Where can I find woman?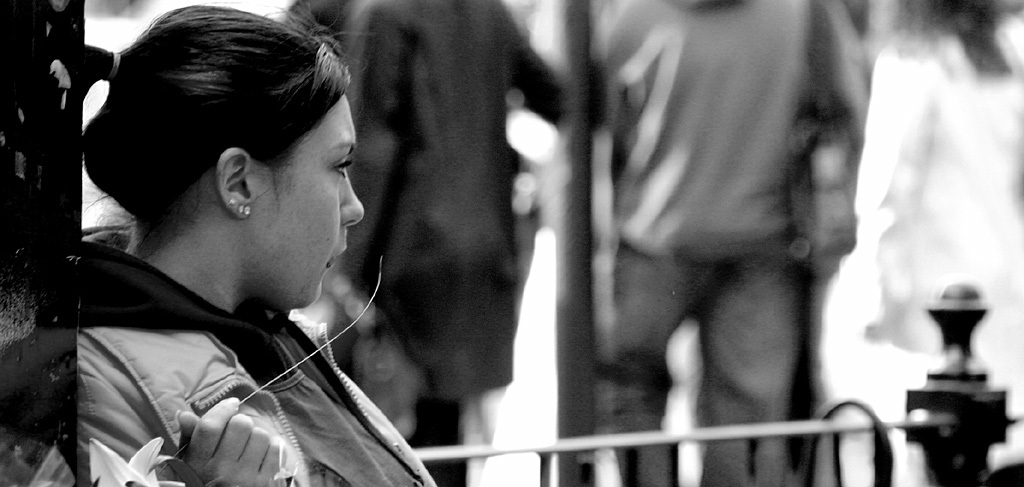
You can find it at 33,23,538,486.
